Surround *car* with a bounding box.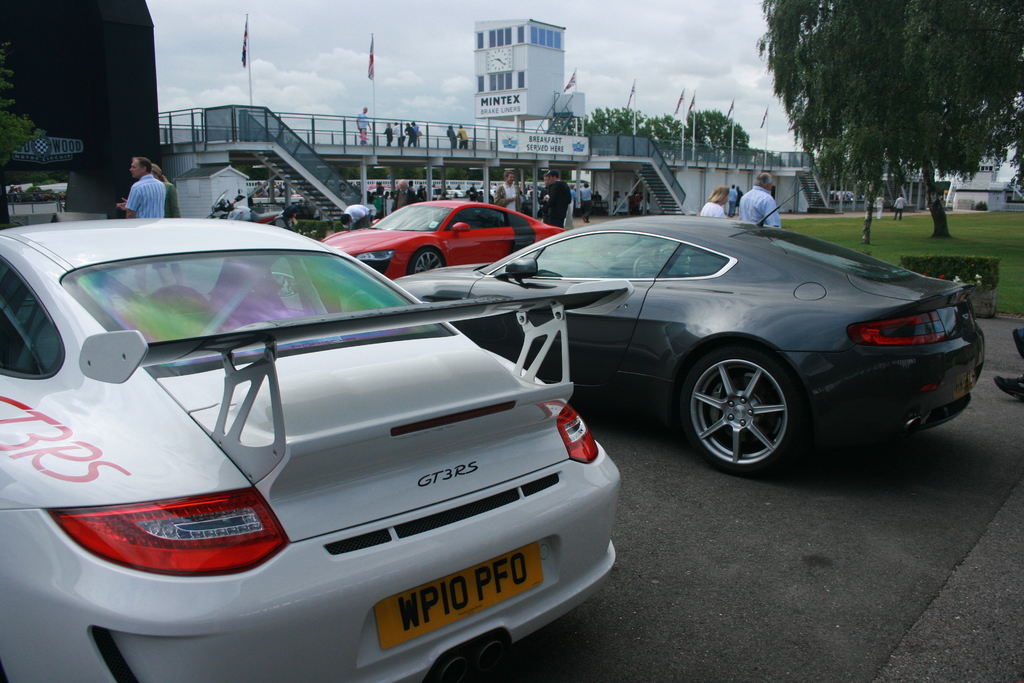
{"left": 0, "top": 220, "right": 636, "bottom": 682}.
